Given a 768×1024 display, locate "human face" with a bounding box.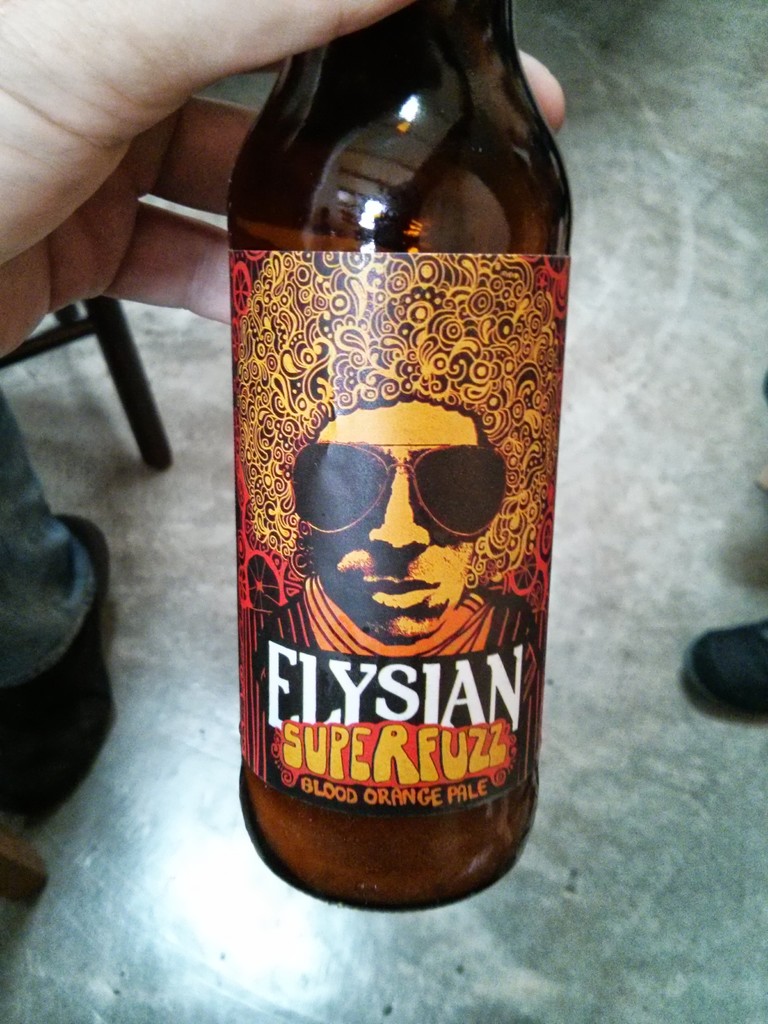
Located: 305, 395, 473, 640.
